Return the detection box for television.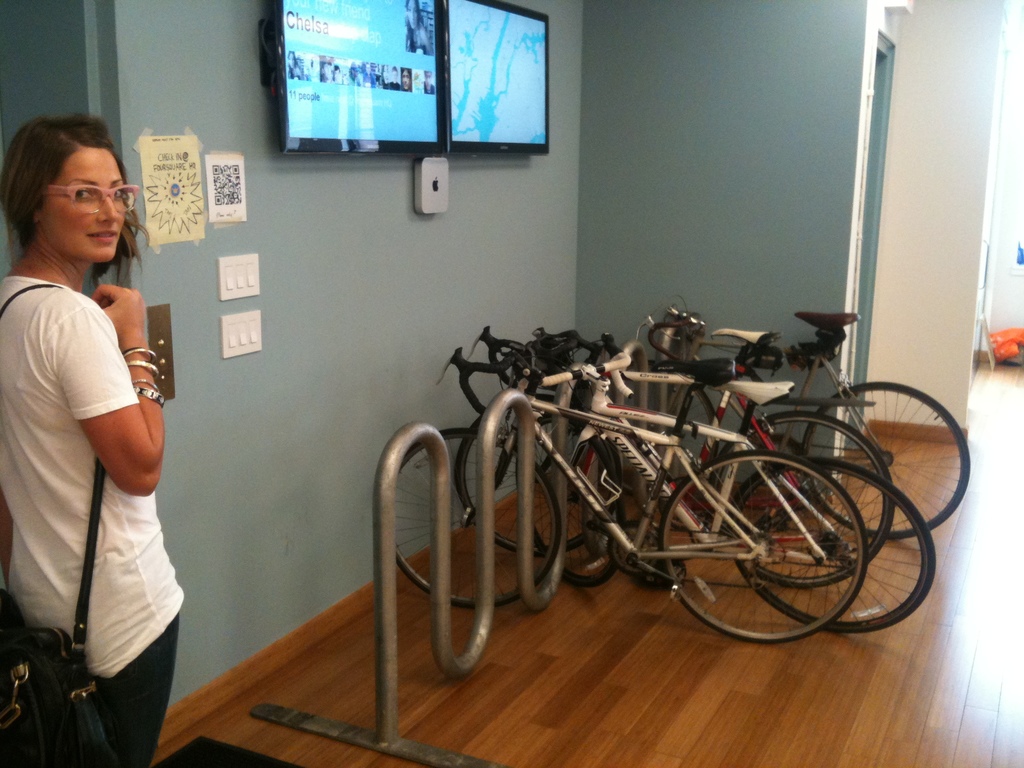
445, 0, 554, 162.
